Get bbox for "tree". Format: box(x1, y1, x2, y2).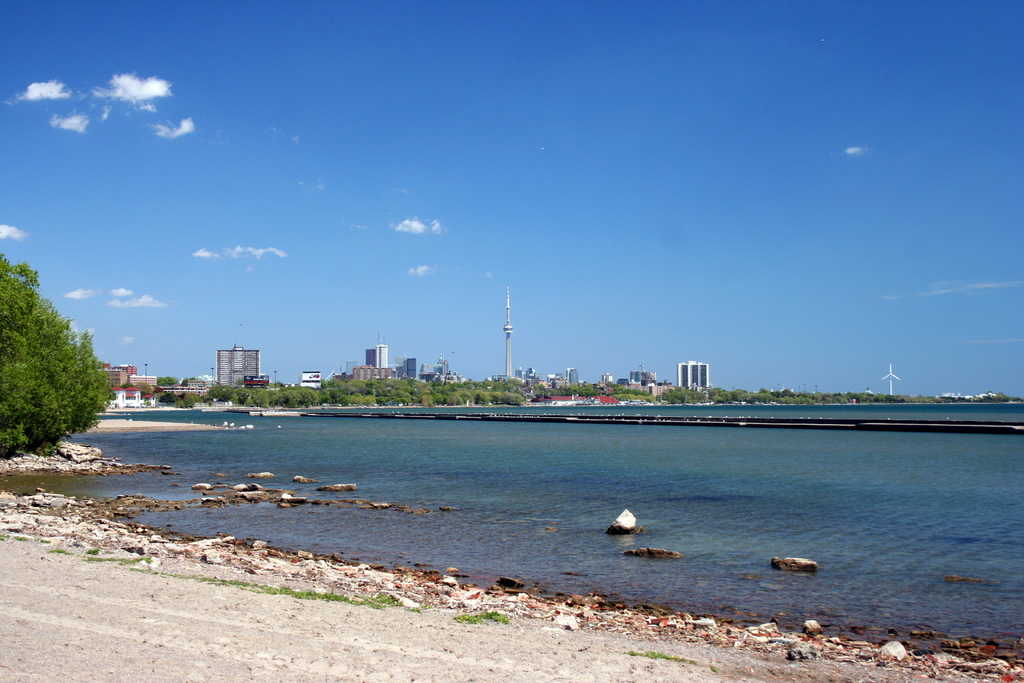
box(431, 383, 453, 405).
